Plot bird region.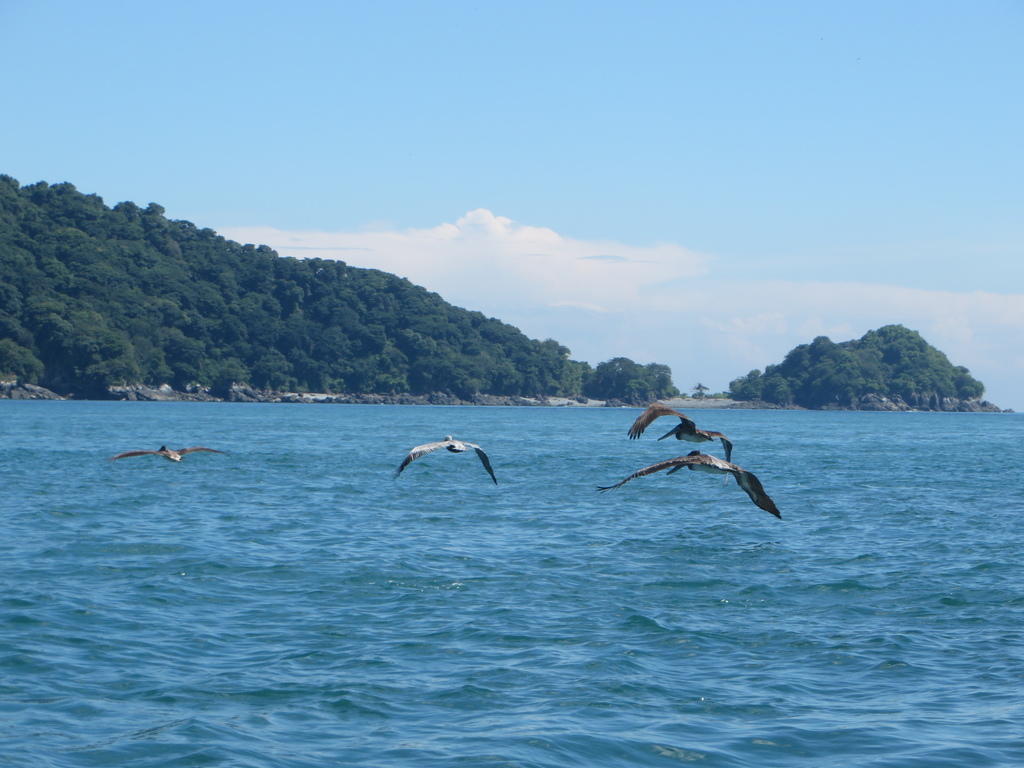
Plotted at Rect(112, 441, 234, 463).
